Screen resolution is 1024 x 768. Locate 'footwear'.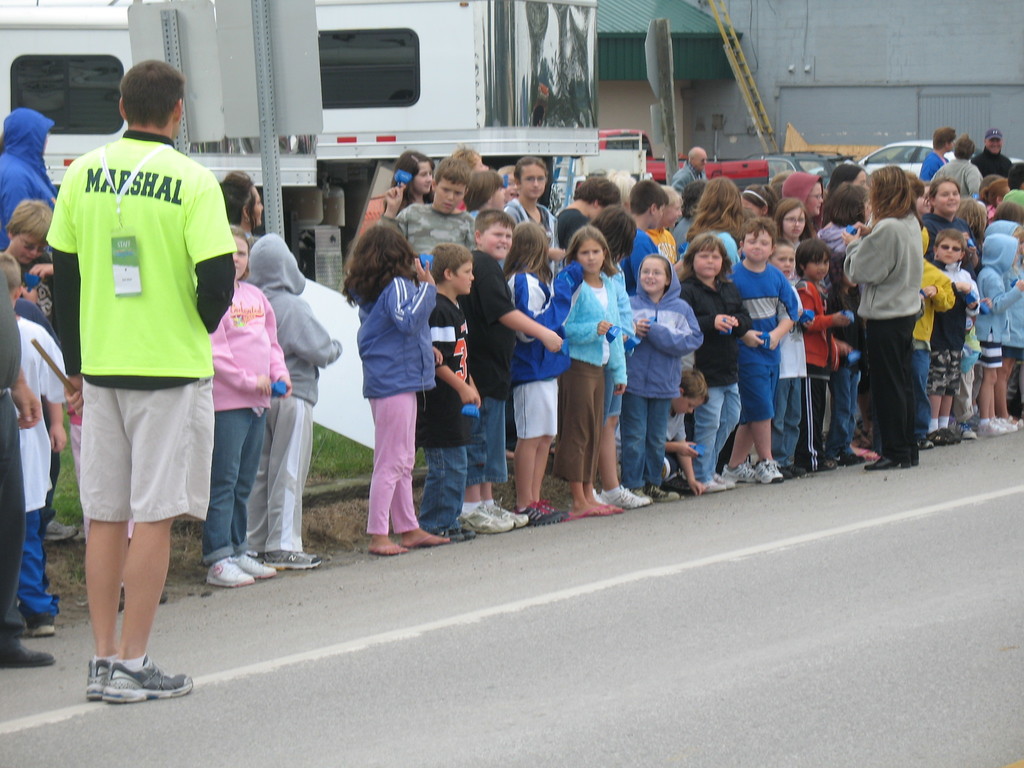
box=[980, 414, 1014, 435].
